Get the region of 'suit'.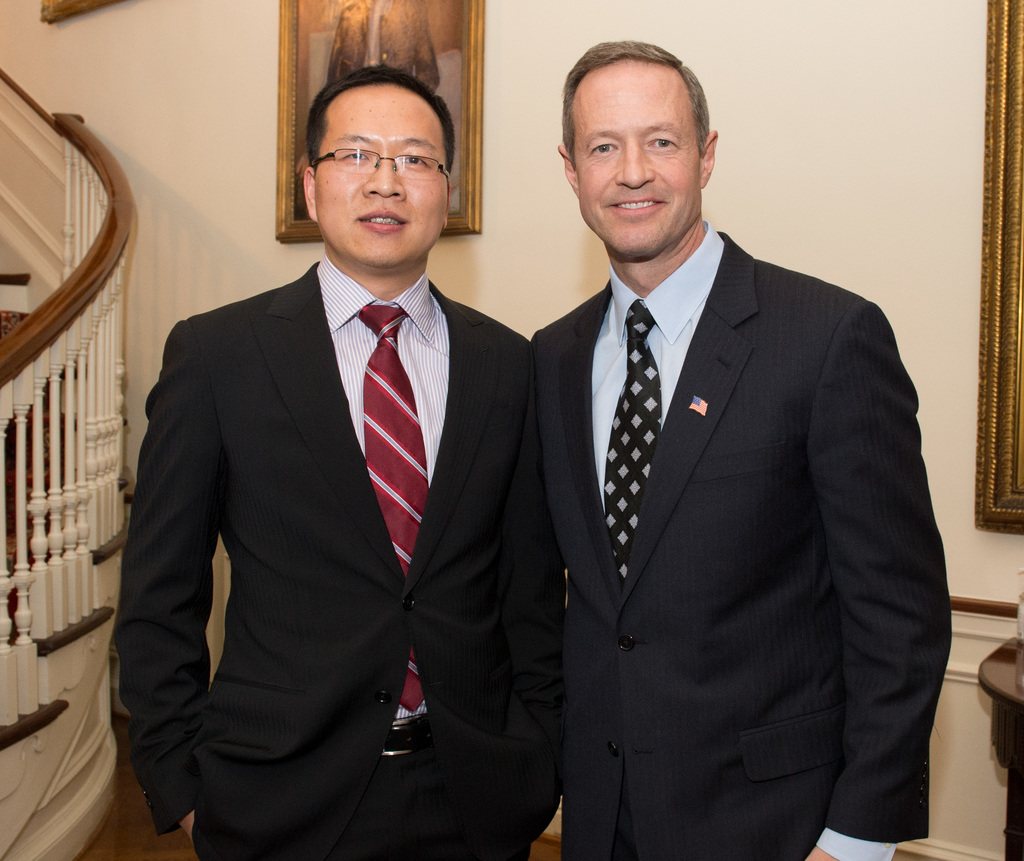
120, 107, 552, 858.
